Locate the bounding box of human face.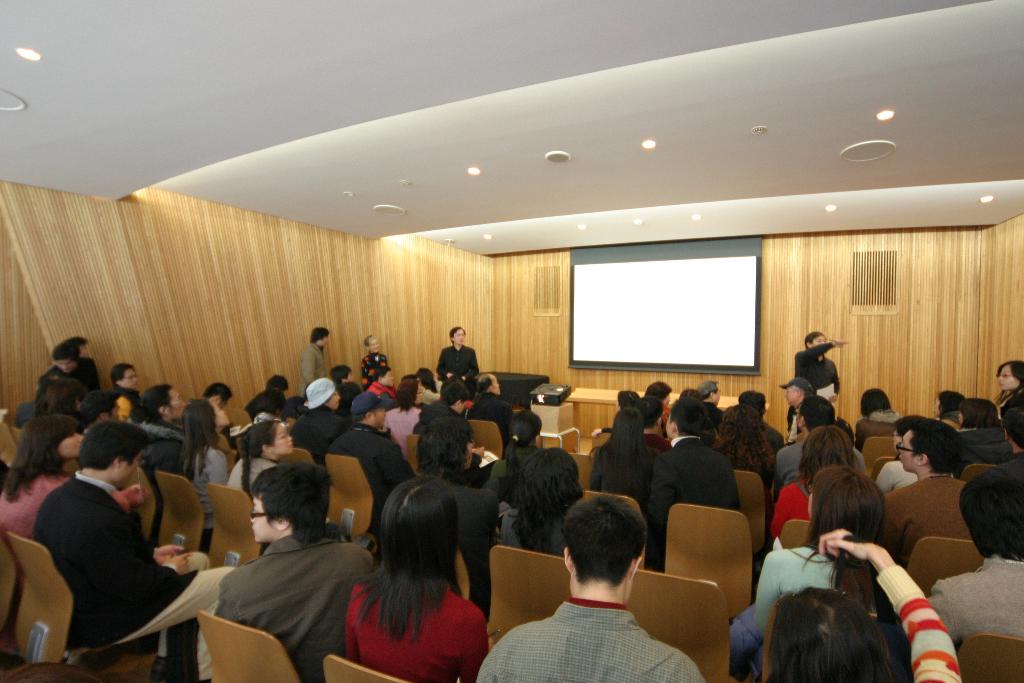
Bounding box: [60,429,84,460].
